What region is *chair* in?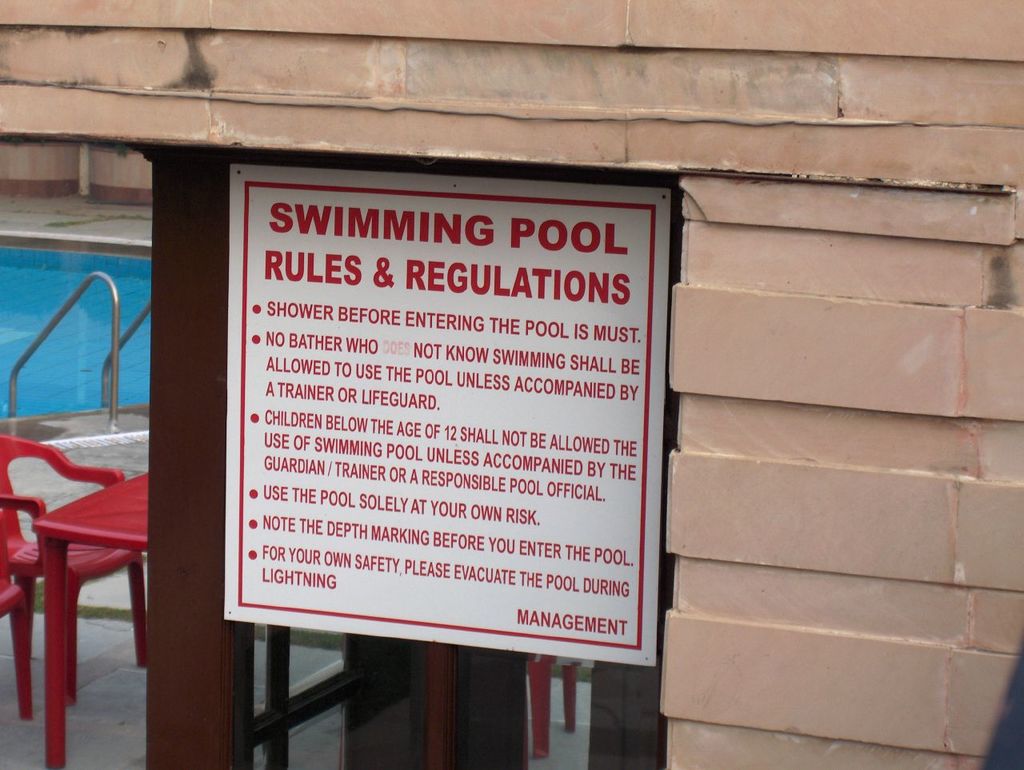
[0, 433, 146, 704].
